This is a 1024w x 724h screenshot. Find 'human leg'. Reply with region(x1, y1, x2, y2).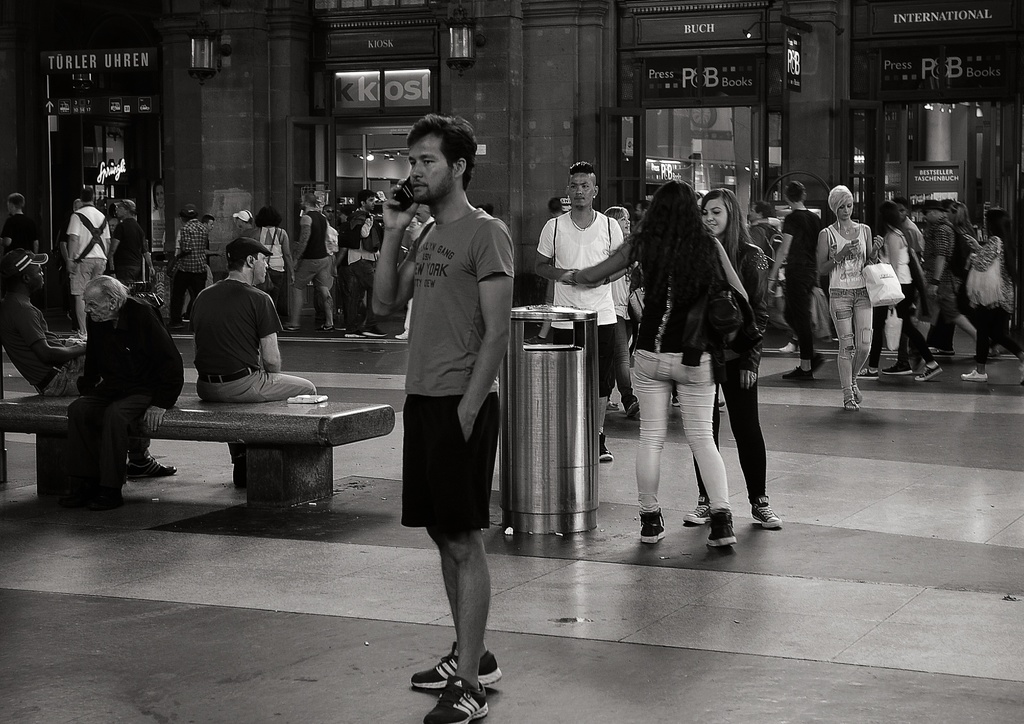
region(625, 346, 671, 545).
